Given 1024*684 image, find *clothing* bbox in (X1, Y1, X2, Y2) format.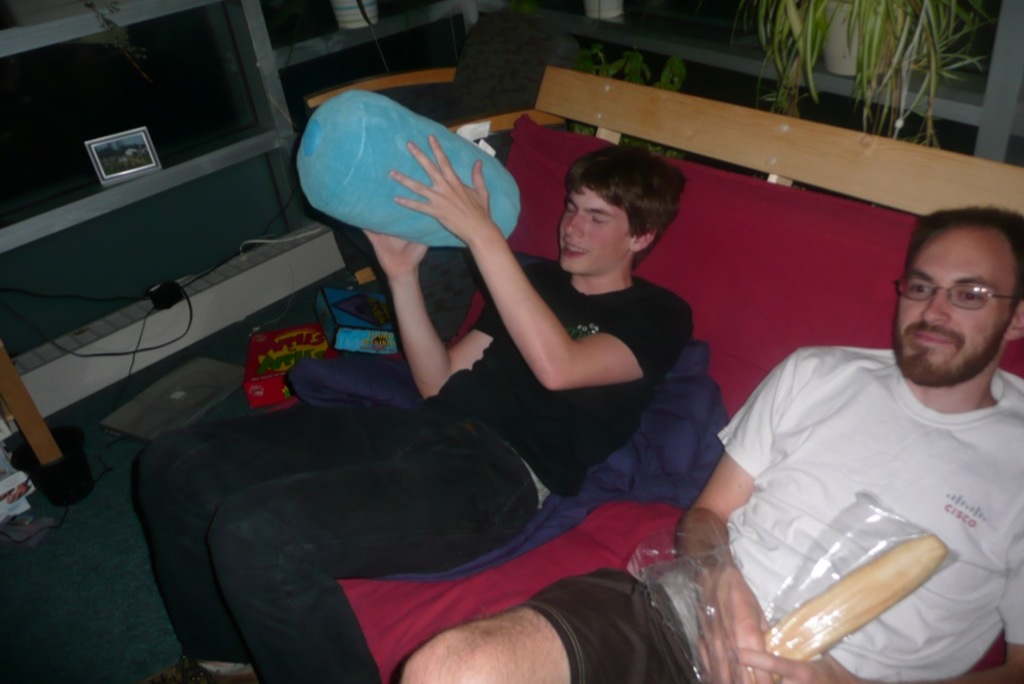
(441, 311, 1023, 683).
